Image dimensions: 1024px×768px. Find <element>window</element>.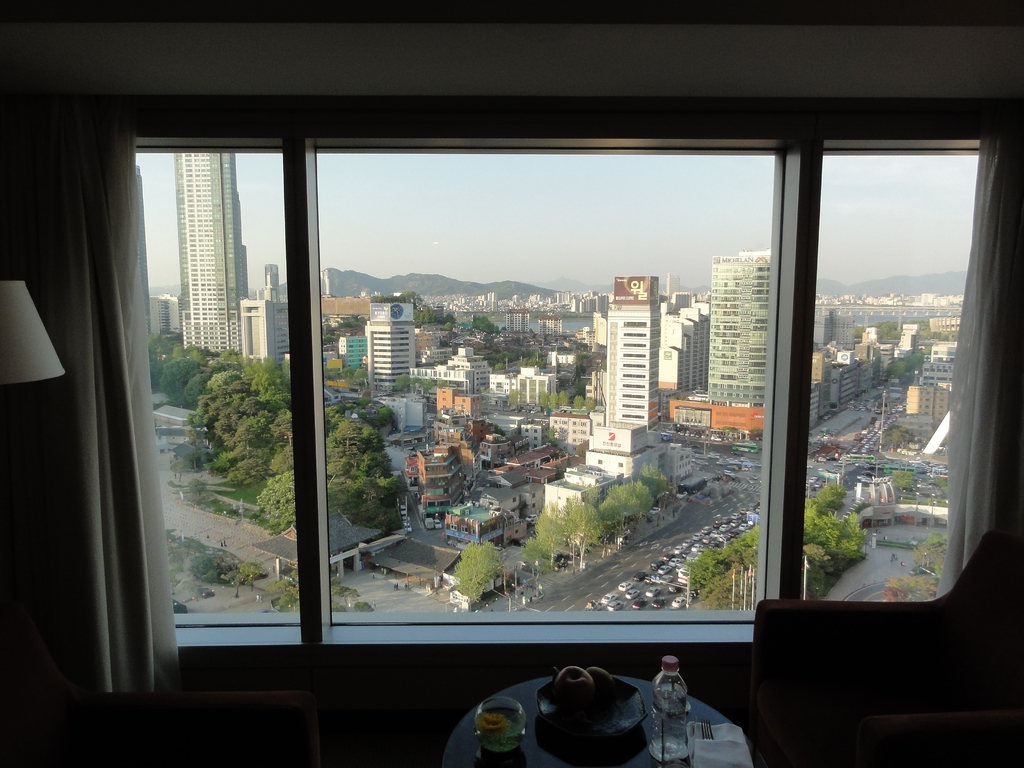
detection(620, 413, 644, 420).
